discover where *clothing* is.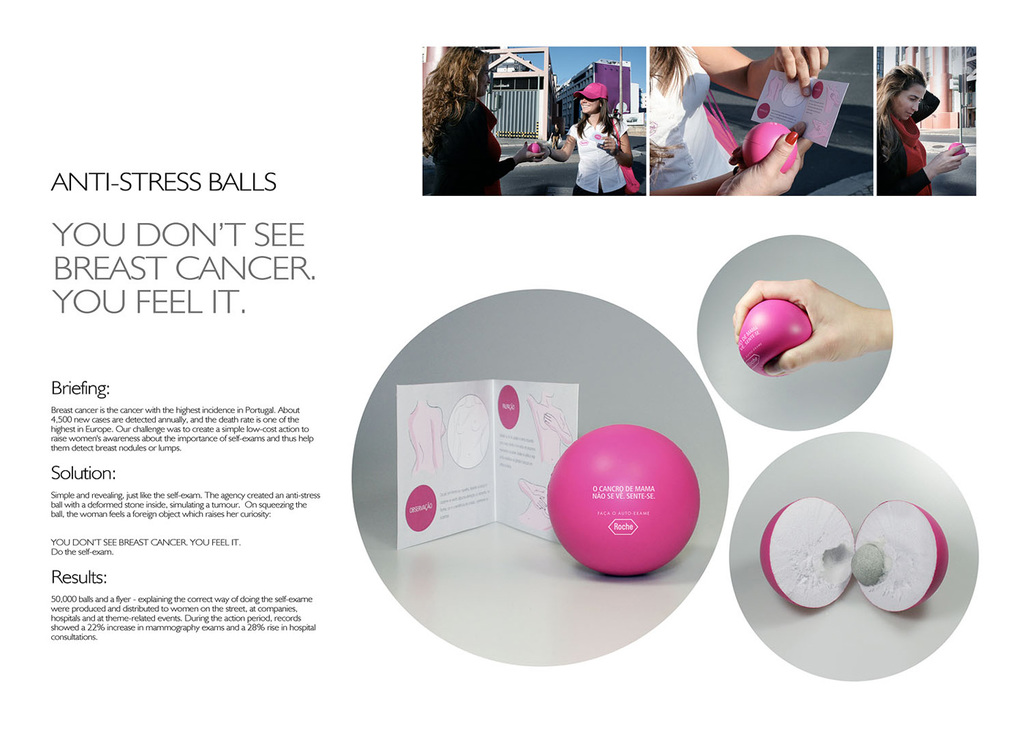
Discovered at 425 89 505 200.
